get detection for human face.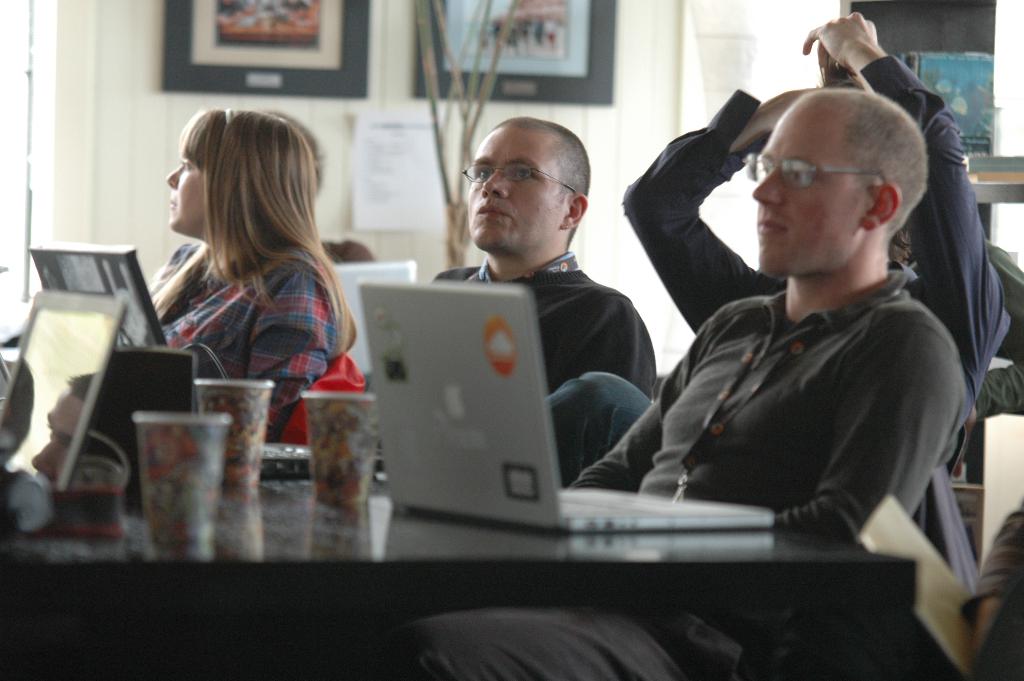
Detection: [left=163, top=157, right=205, bottom=241].
